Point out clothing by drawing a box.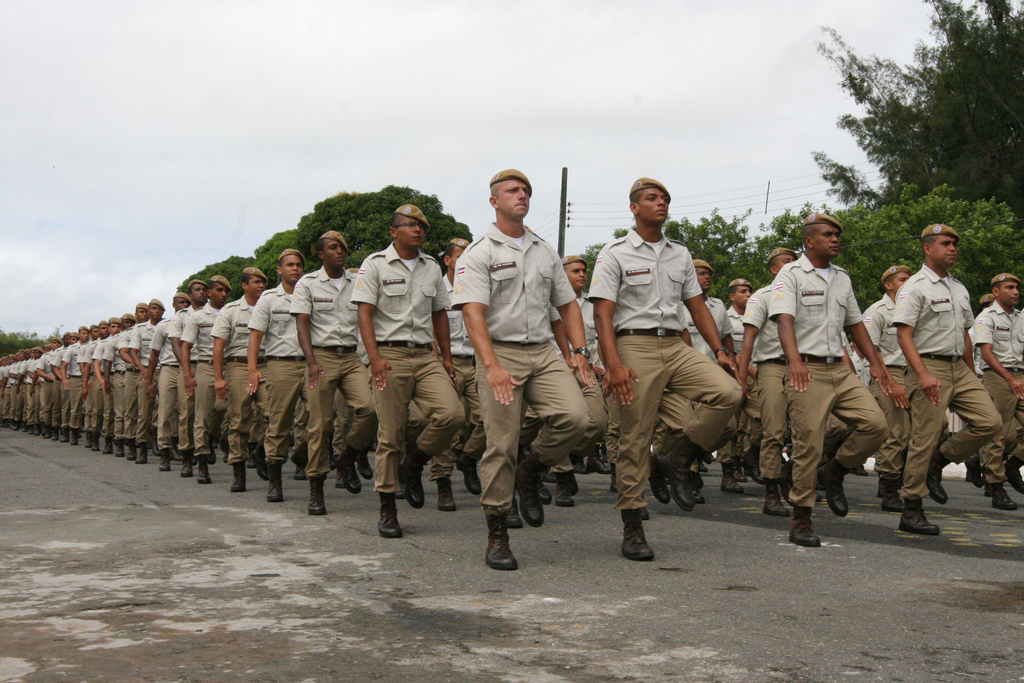
Rect(72, 343, 84, 432).
